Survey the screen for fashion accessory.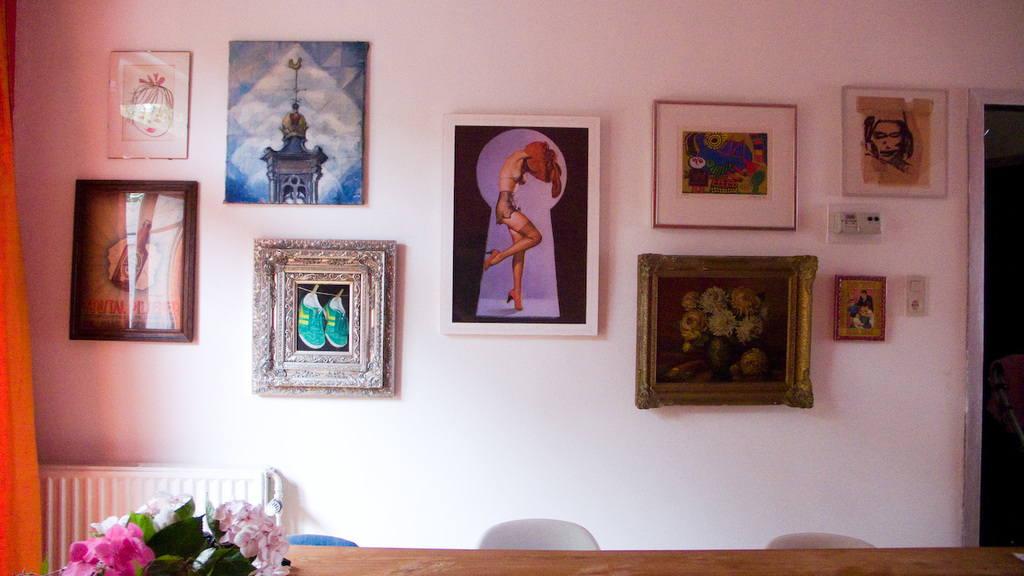
Survey found: (left=483, top=248, right=499, bottom=271).
